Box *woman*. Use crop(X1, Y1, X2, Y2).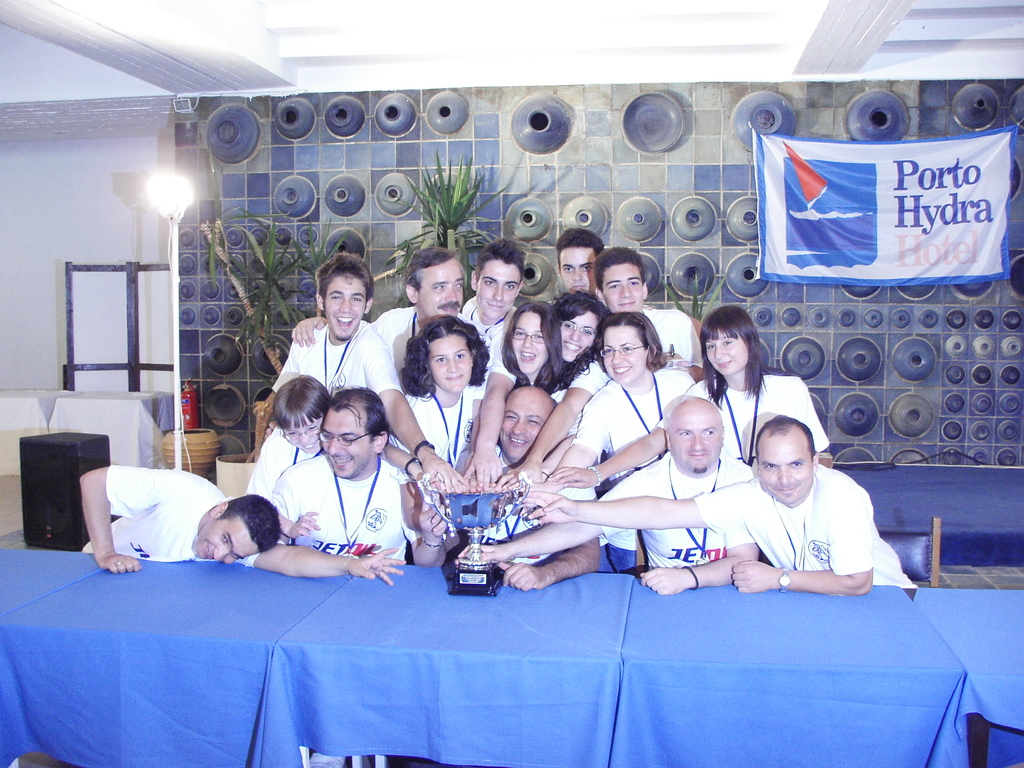
crop(513, 287, 614, 484).
